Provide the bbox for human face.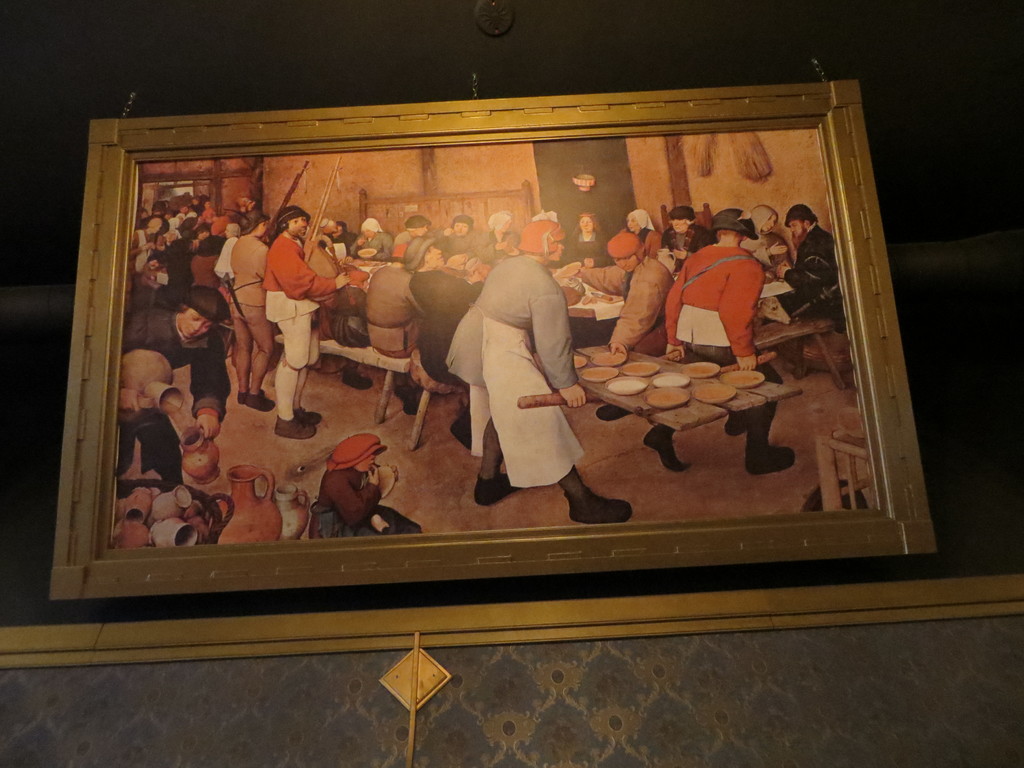
[360,229,374,240].
